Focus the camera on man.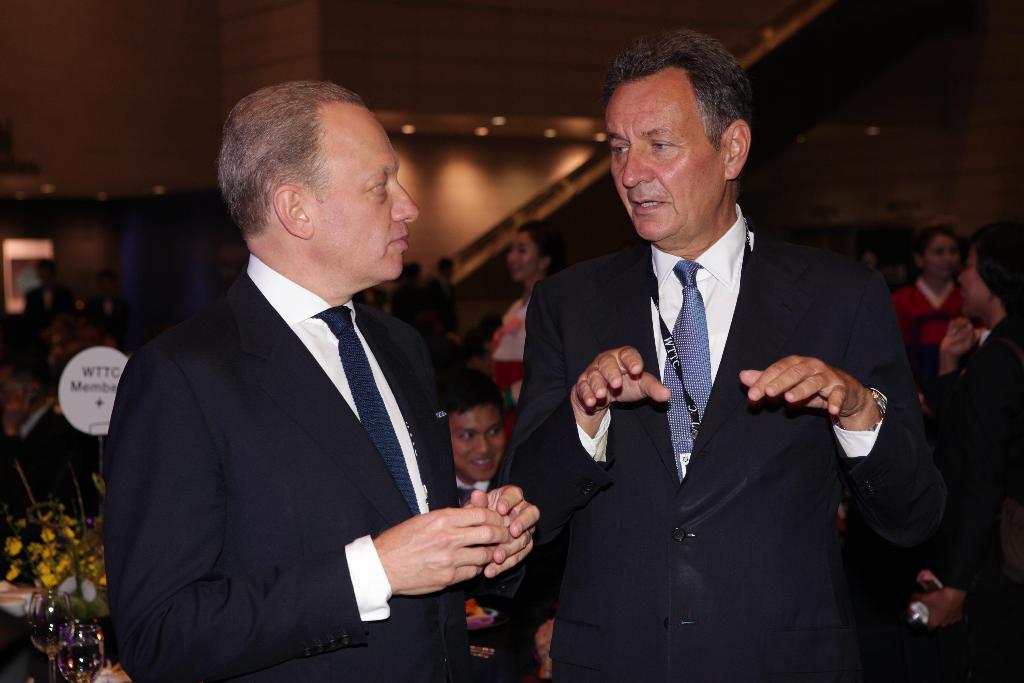
Focus region: [x1=505, y1=26, x2=947, y2=682].
